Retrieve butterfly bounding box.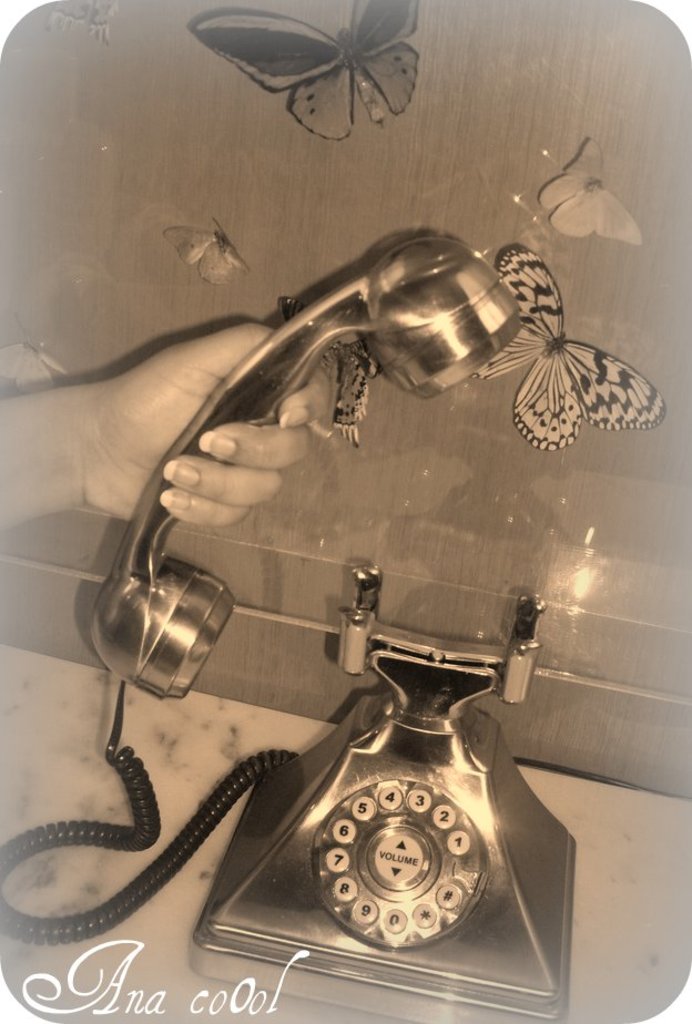
Bounding box: crop(462, 242, 671, 448).
